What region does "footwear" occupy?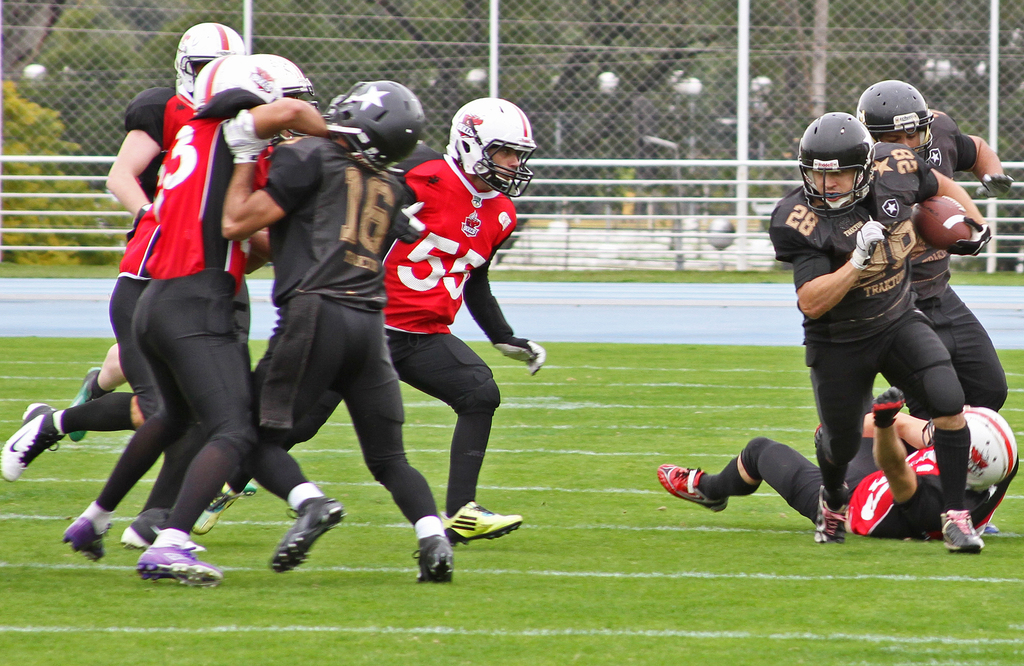
region(65, 364, 105, 440).
